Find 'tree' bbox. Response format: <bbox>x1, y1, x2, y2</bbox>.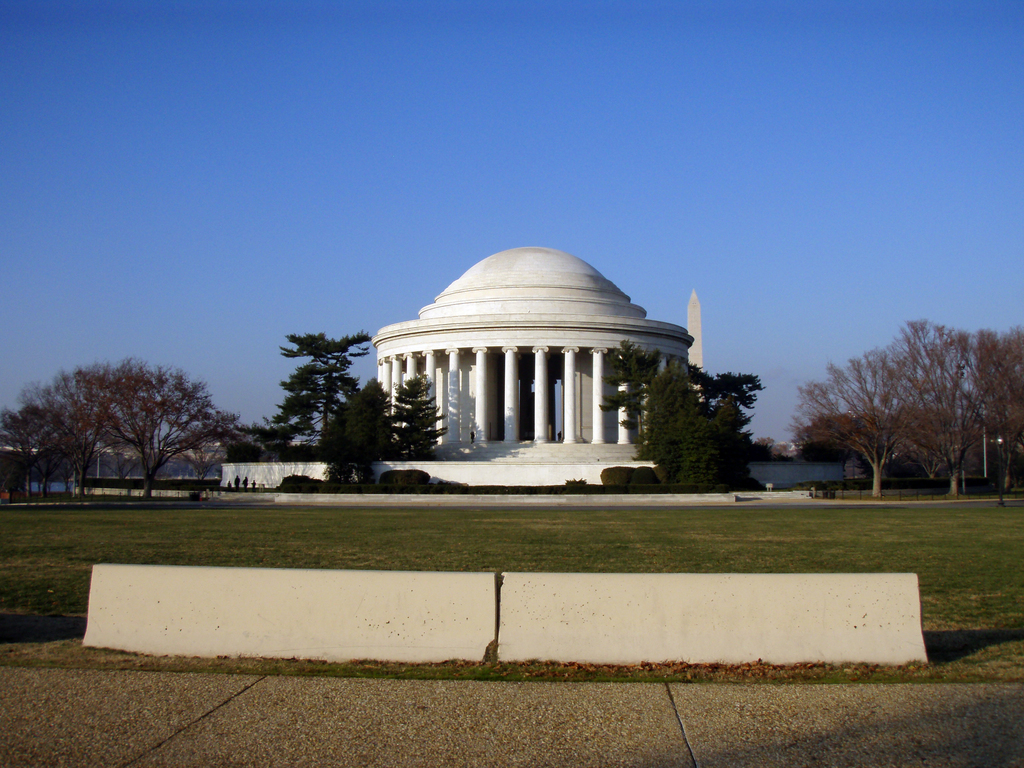
<bbox>268, 330, 369, 452</bbox>.
